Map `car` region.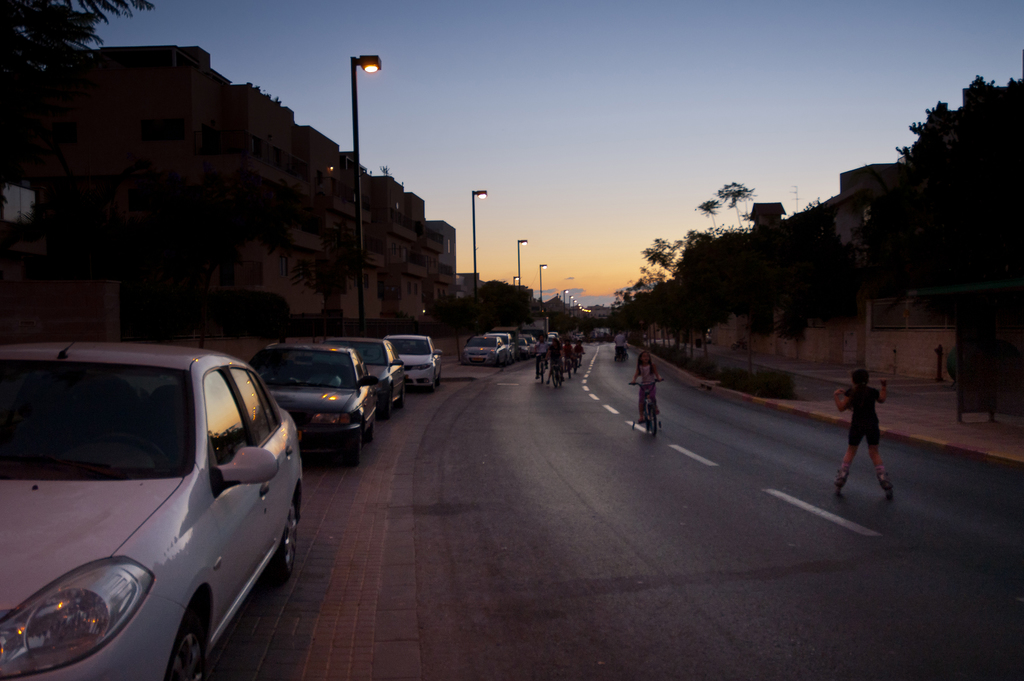
Mapped to [left=546, top=336, right=553, bottom=351].
